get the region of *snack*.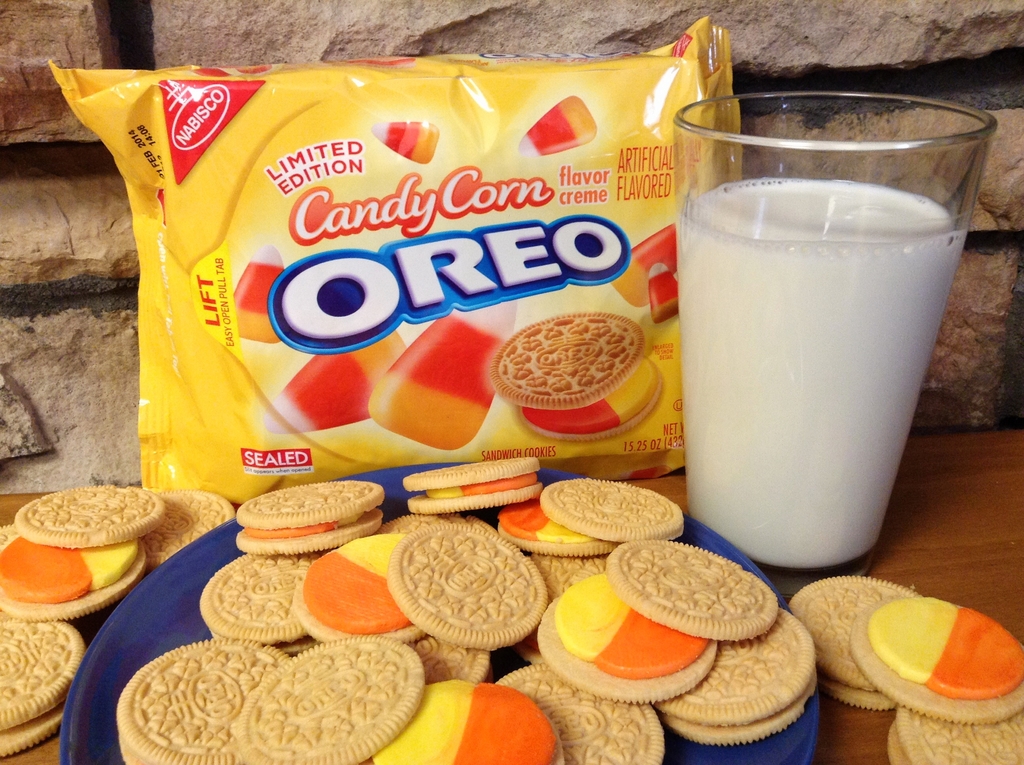
region(488, 305, 663, 443).
